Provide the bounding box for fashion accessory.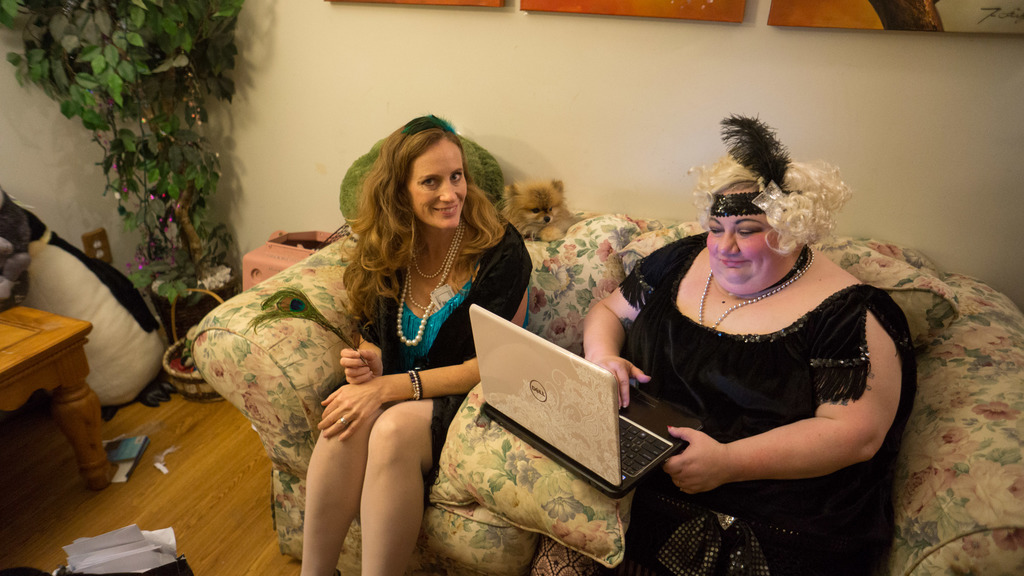
[left=406, top=112, right=456, bottom=133].
